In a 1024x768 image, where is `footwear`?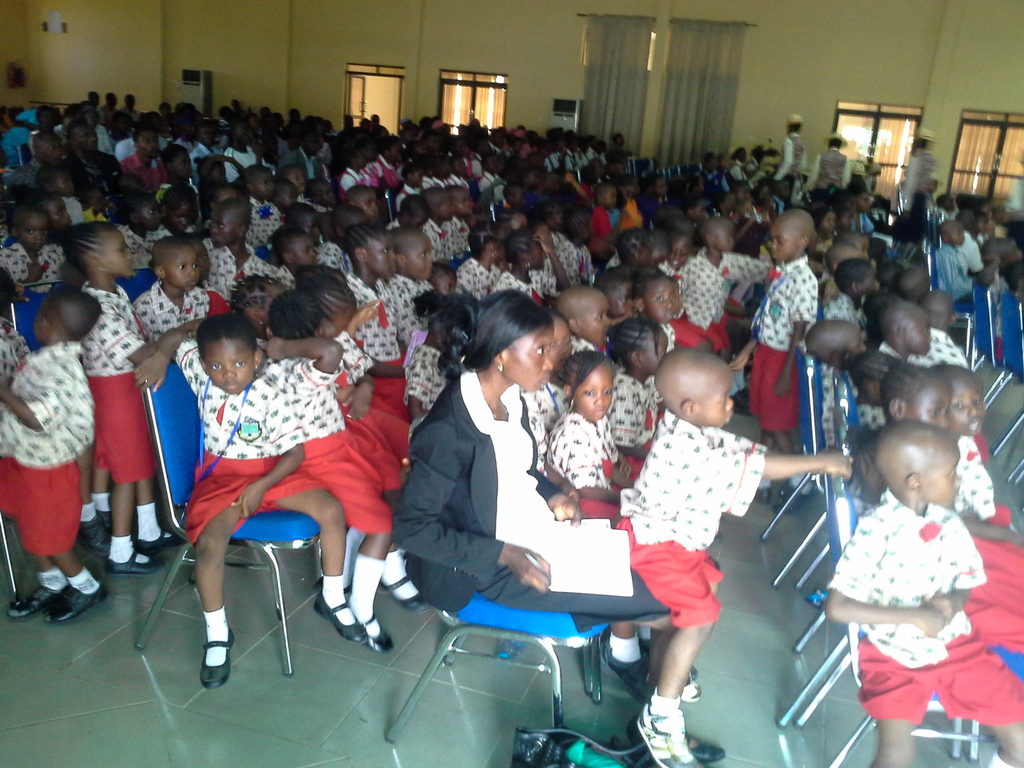
<region>692, 730, 727, 767</region>.
